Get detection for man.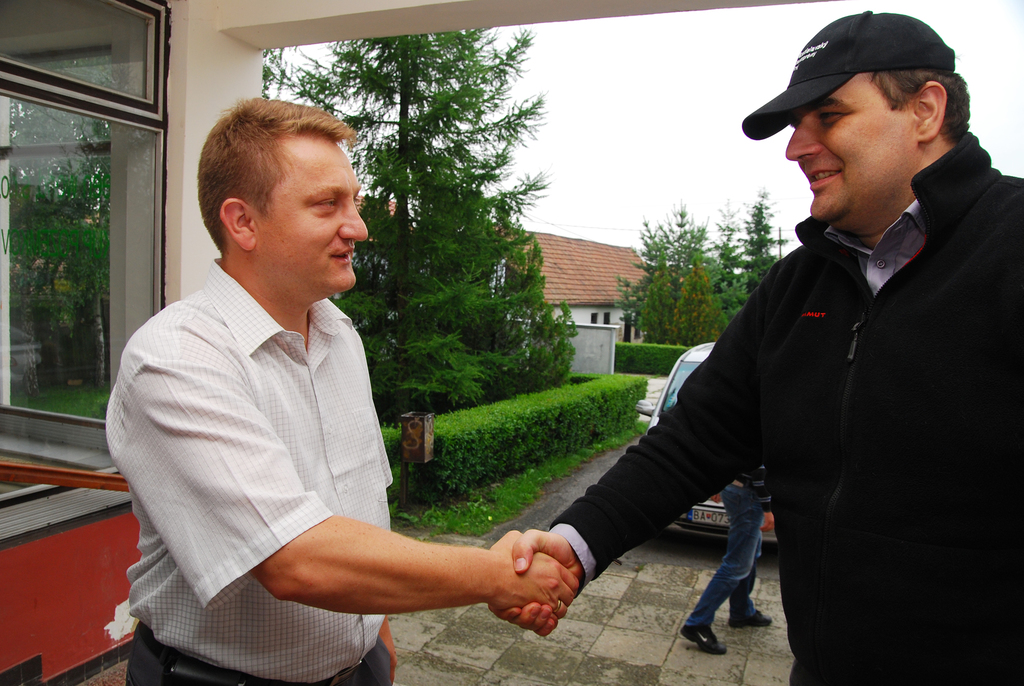
Detection: rect(487, 9, 1023, 685).
